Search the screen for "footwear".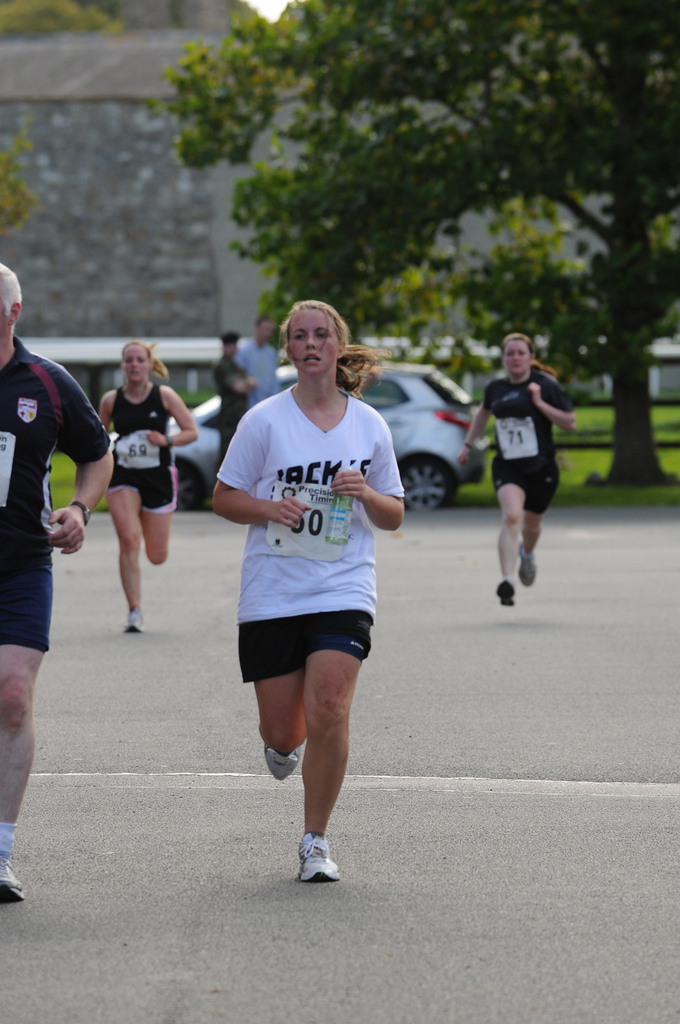
Found at bbox=[0, 855, 27, 904].
